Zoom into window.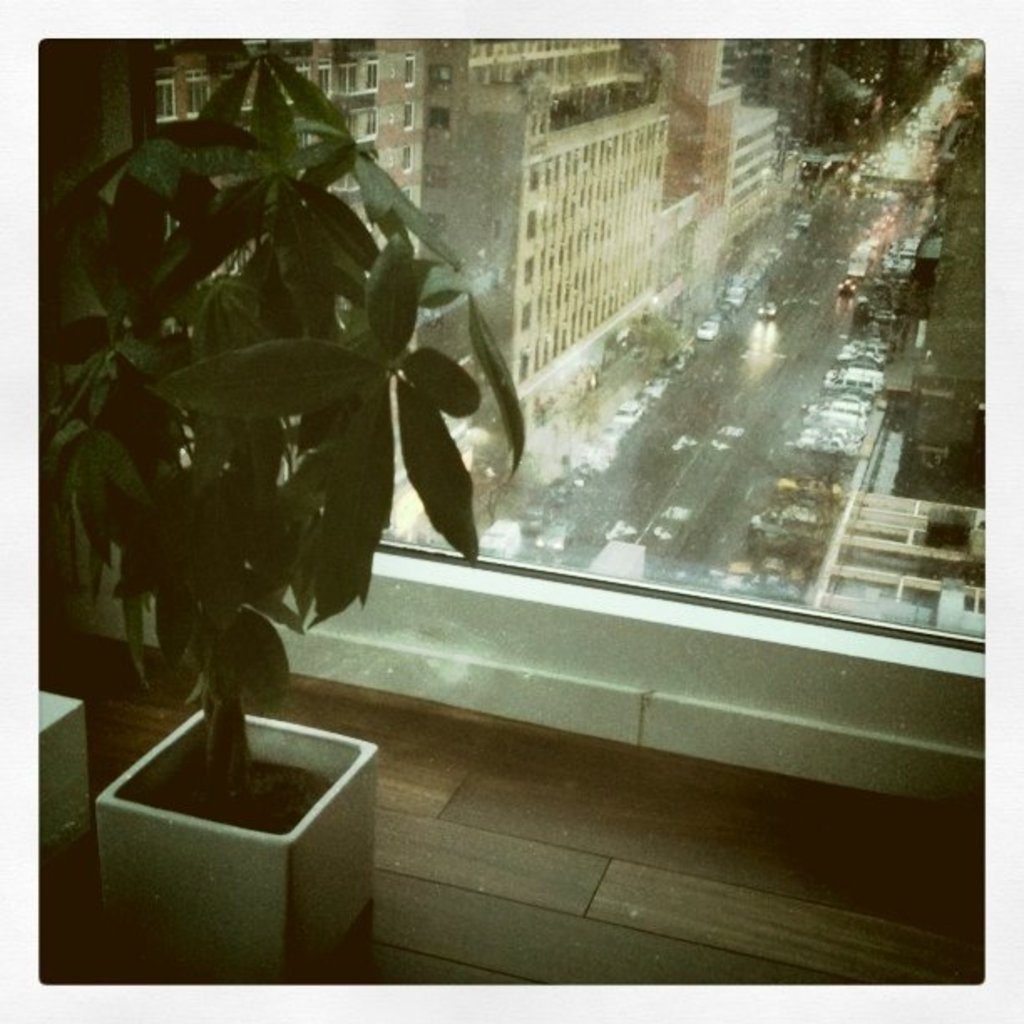
Zoom target: crop(403, 104, 412, 129).
